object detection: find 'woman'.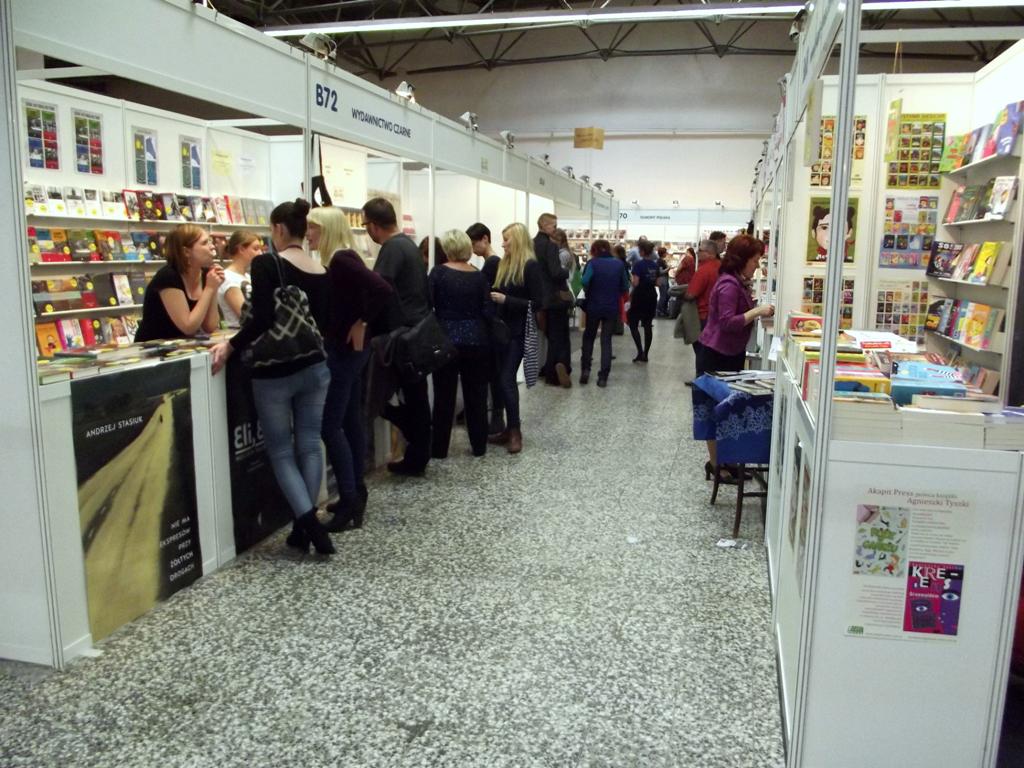
692/233/775/484.
